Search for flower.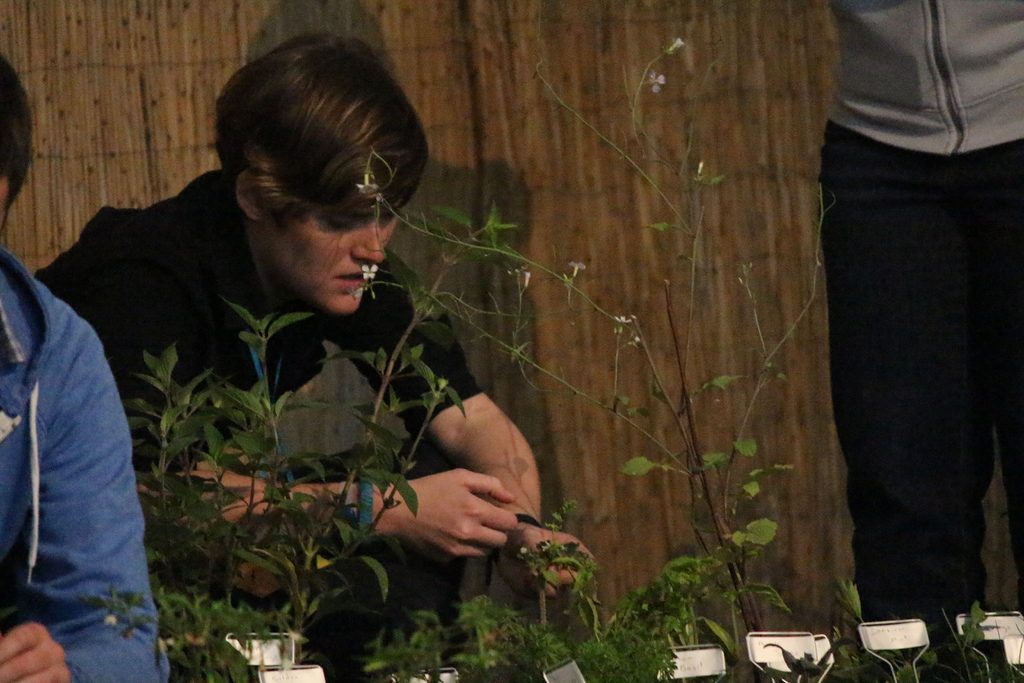
Found at pyautogui.locateOnScreen(361, 258, 380, 284).
